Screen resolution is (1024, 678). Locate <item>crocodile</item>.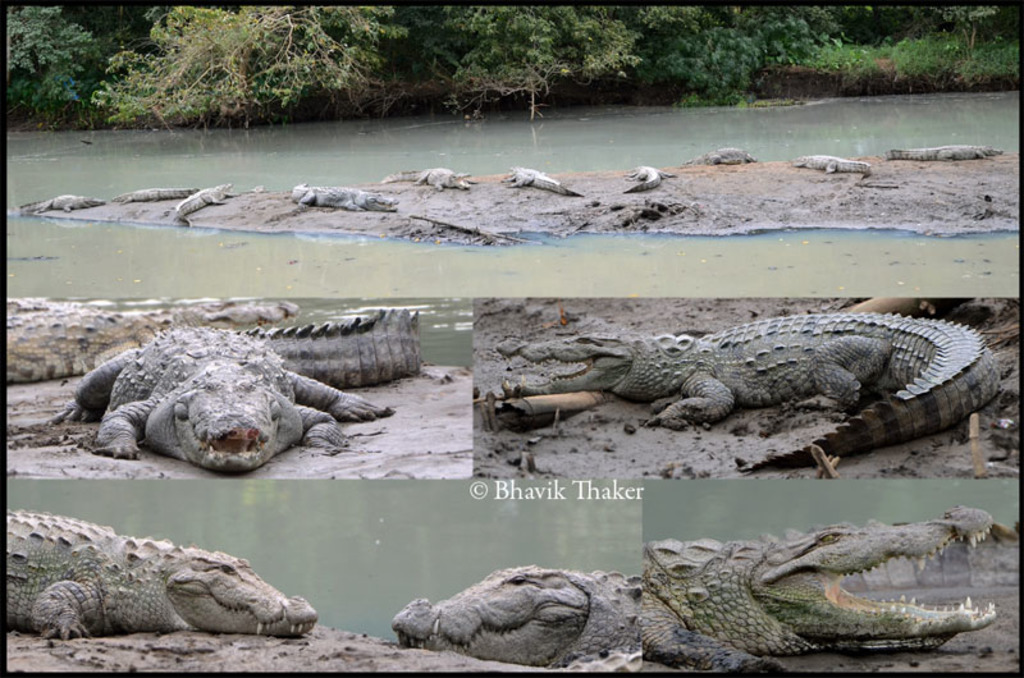
Rect(684, 147, 751, 162).
